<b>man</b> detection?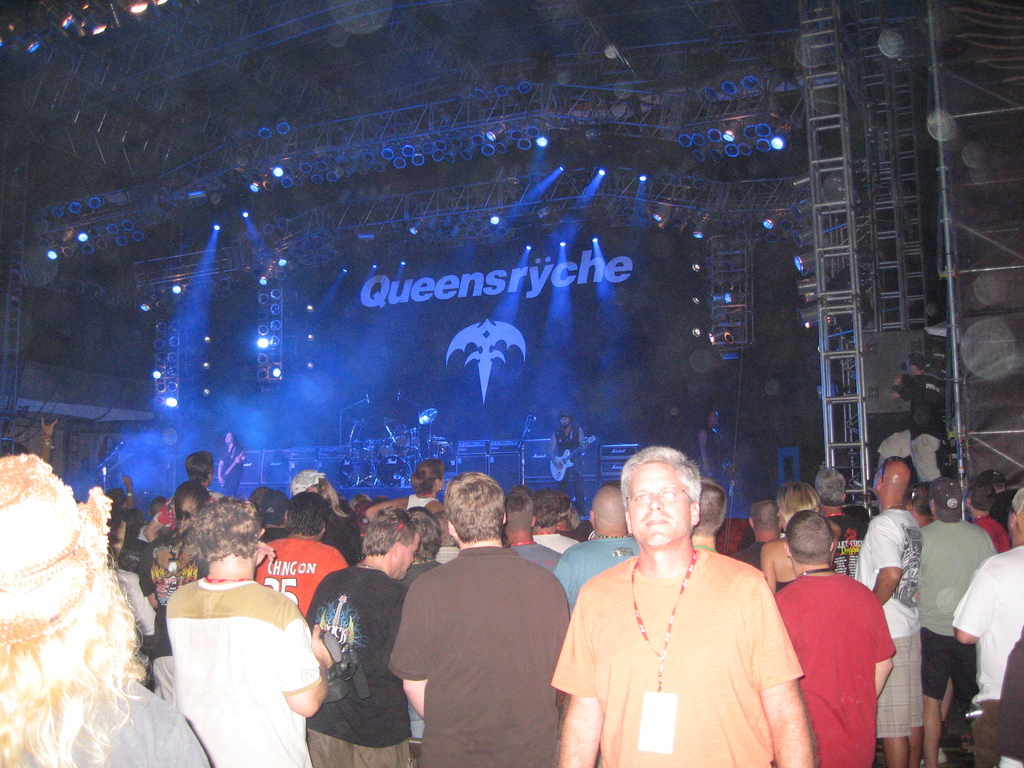
<box>547,408,586,516</box>
